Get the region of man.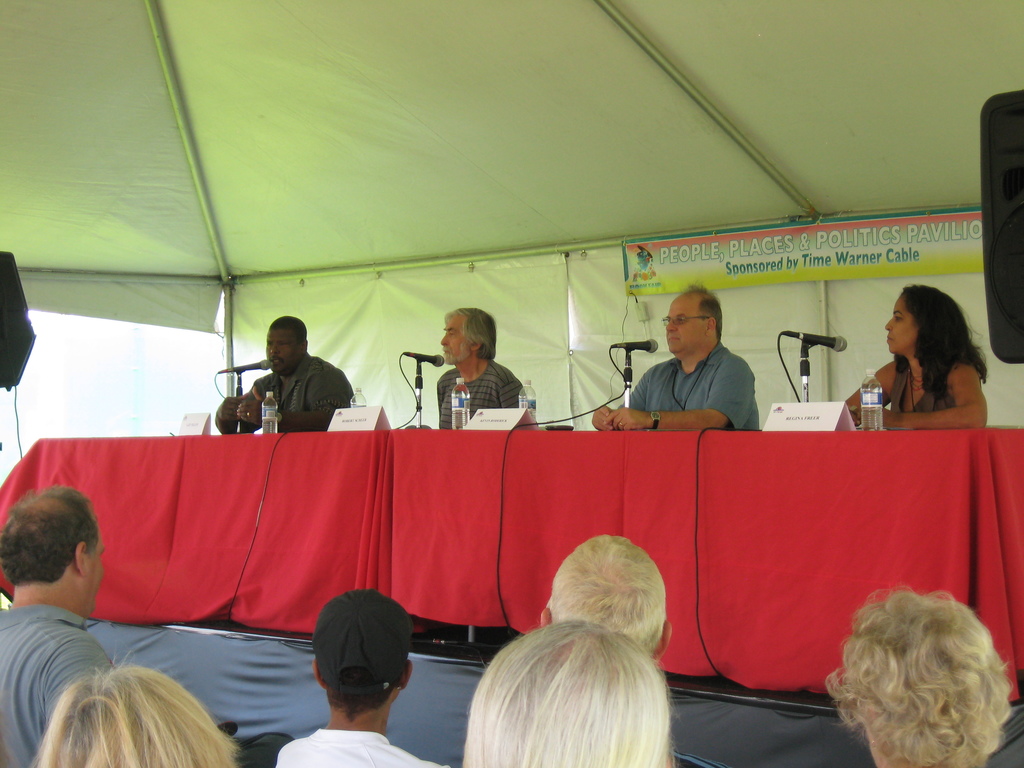
l=0, t=482, r=126, b=767.
